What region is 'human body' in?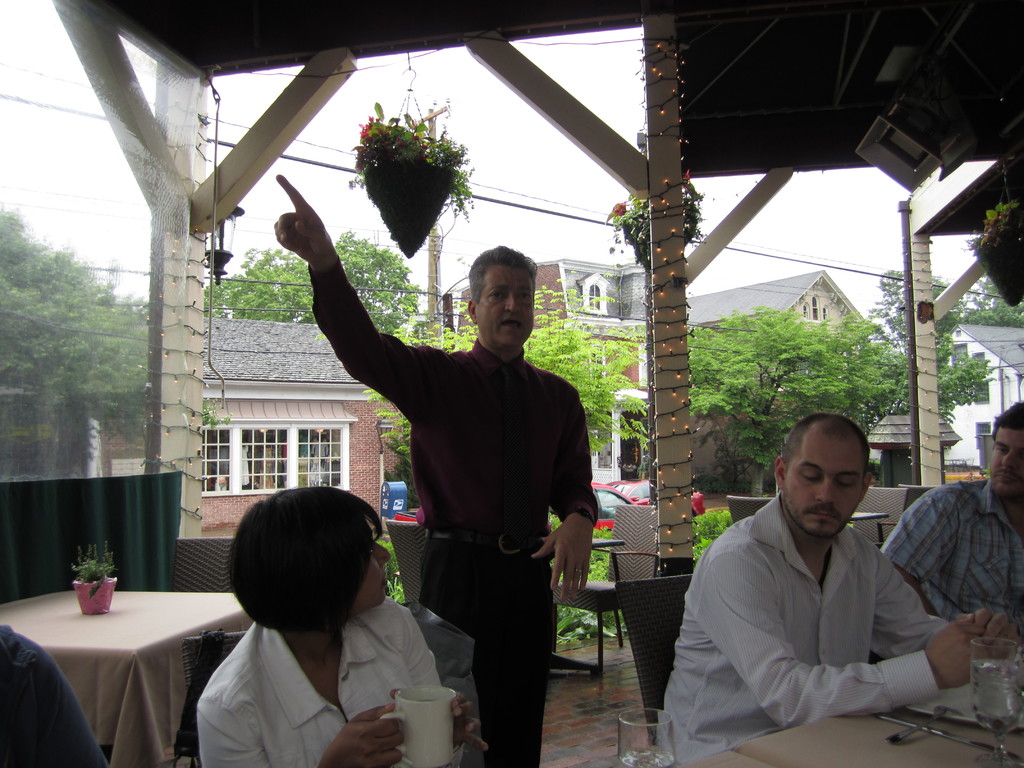
[867, 402, 1023, 661].
